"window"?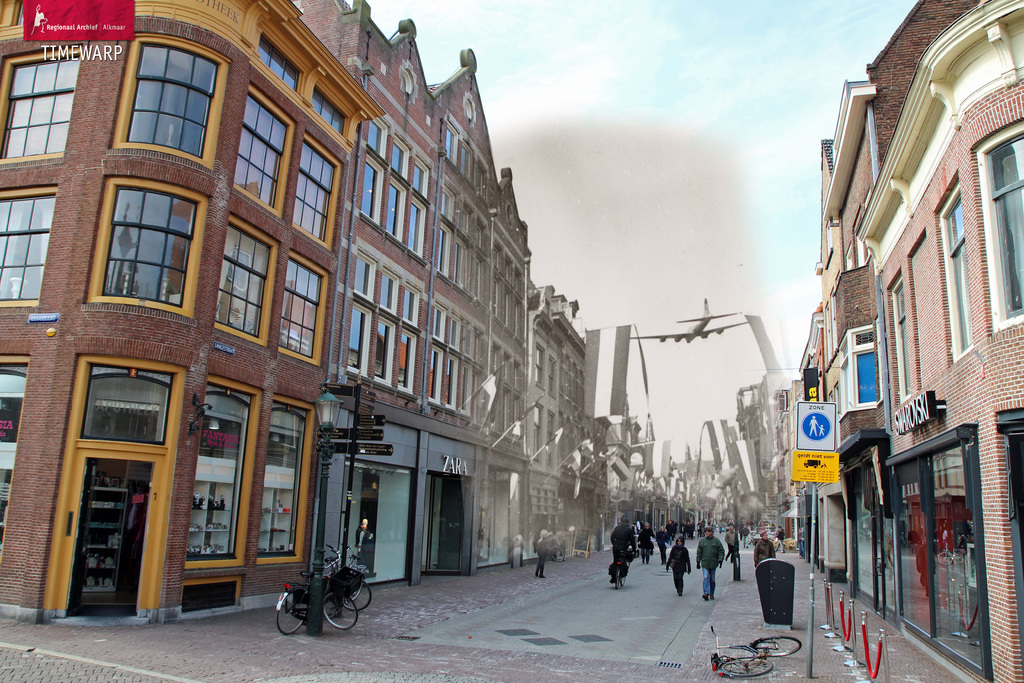
[859, 344, 883, 400]
